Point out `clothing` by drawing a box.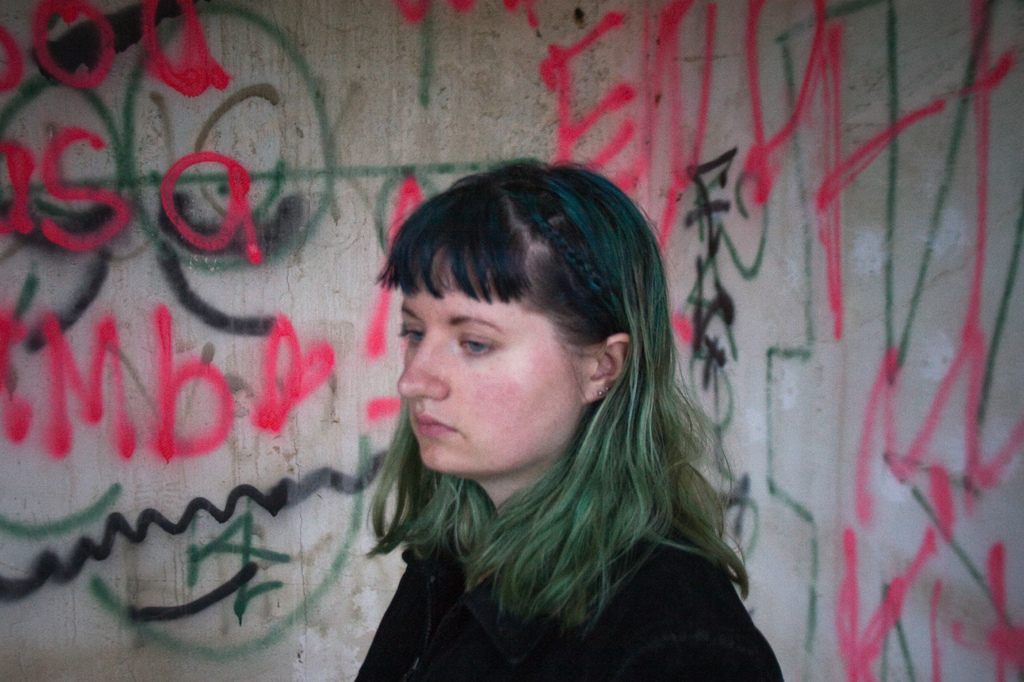
<box>355,523,786,681</box>.
